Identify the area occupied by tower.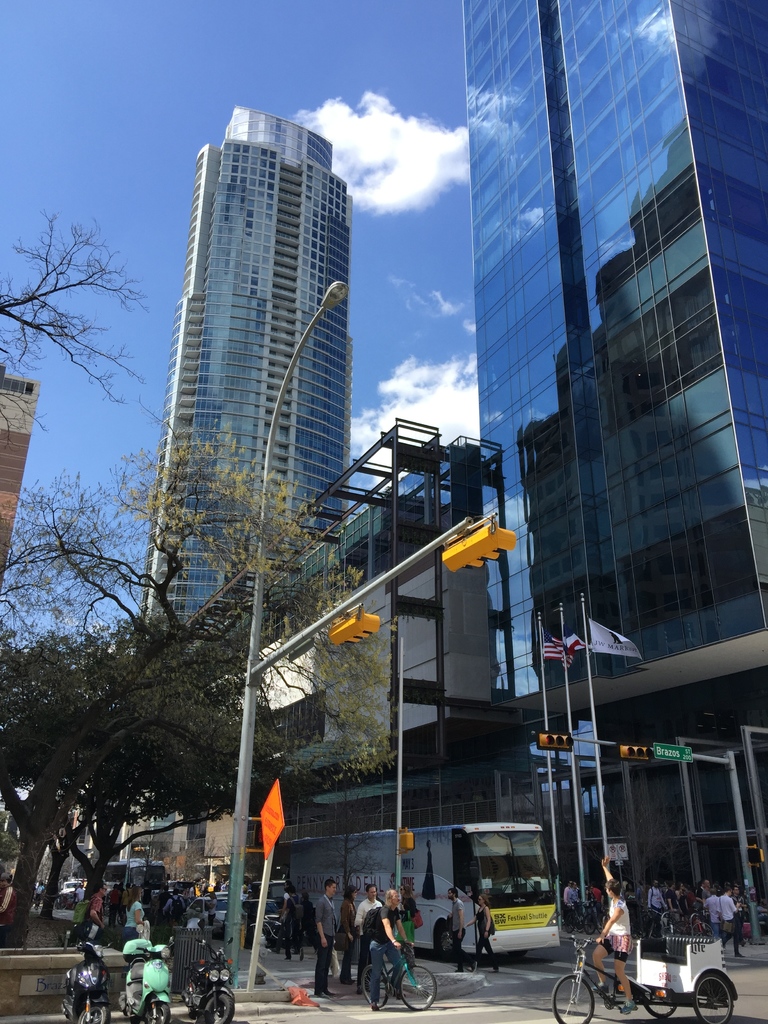
Area: pyautogui.locateOnScreen(118, 43, 368, 744).
